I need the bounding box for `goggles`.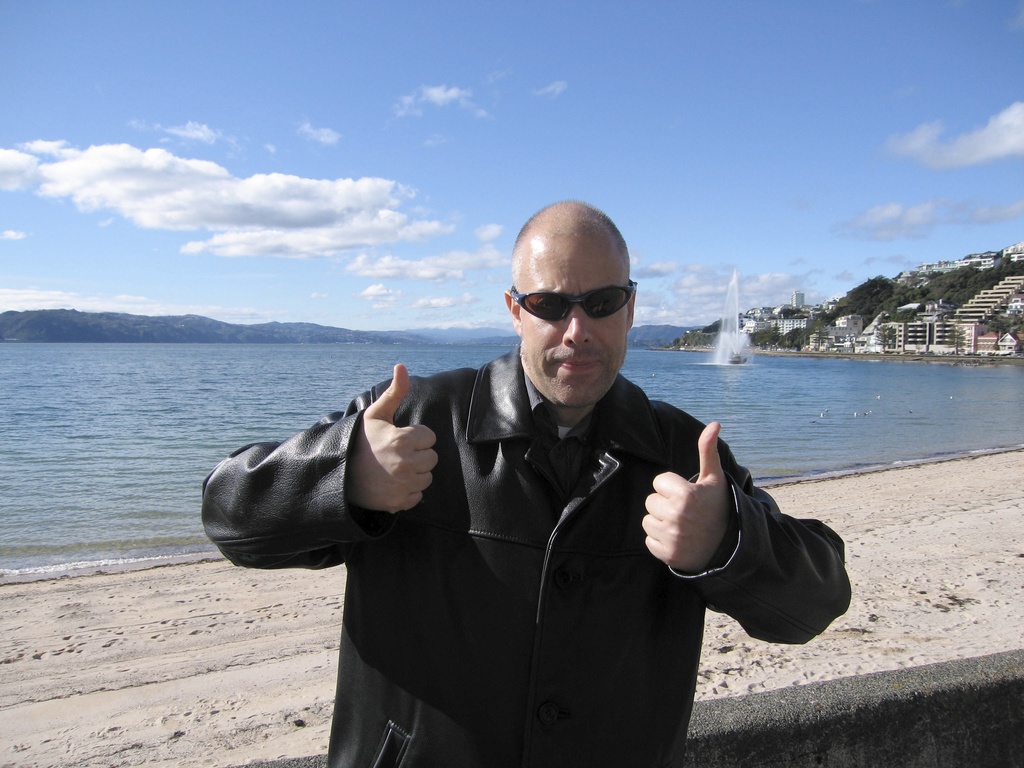
Here it is: 506/283/637/336.
